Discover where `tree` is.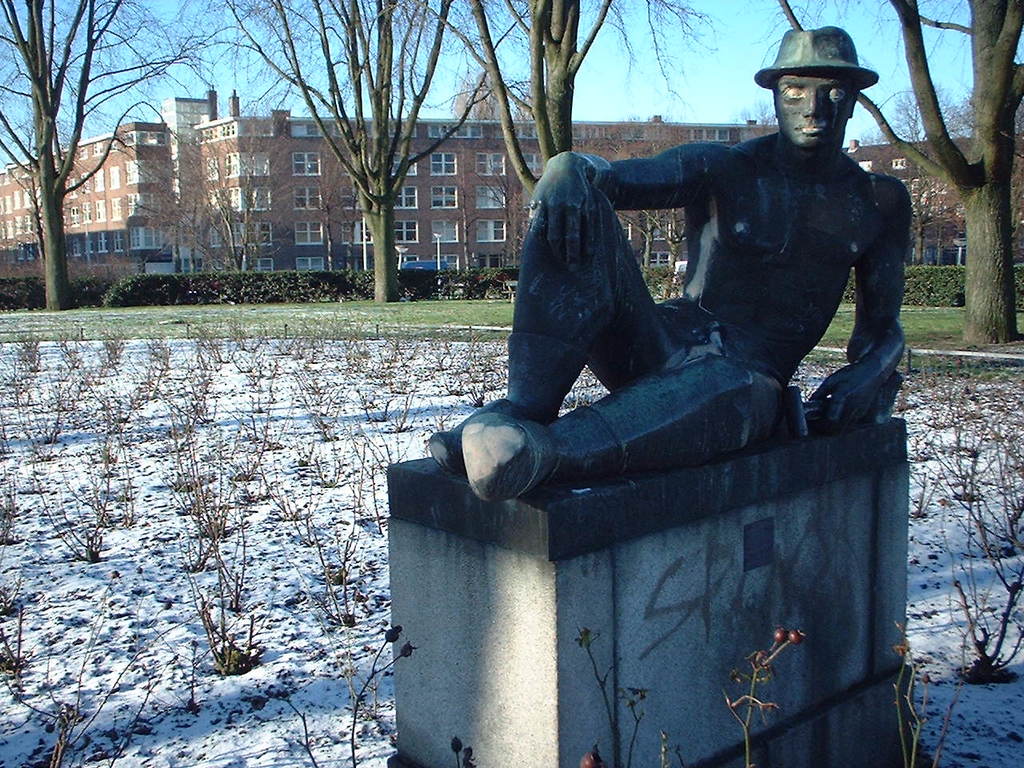
Discovered at x1=125 y1=74 x2=314 y2=303.
